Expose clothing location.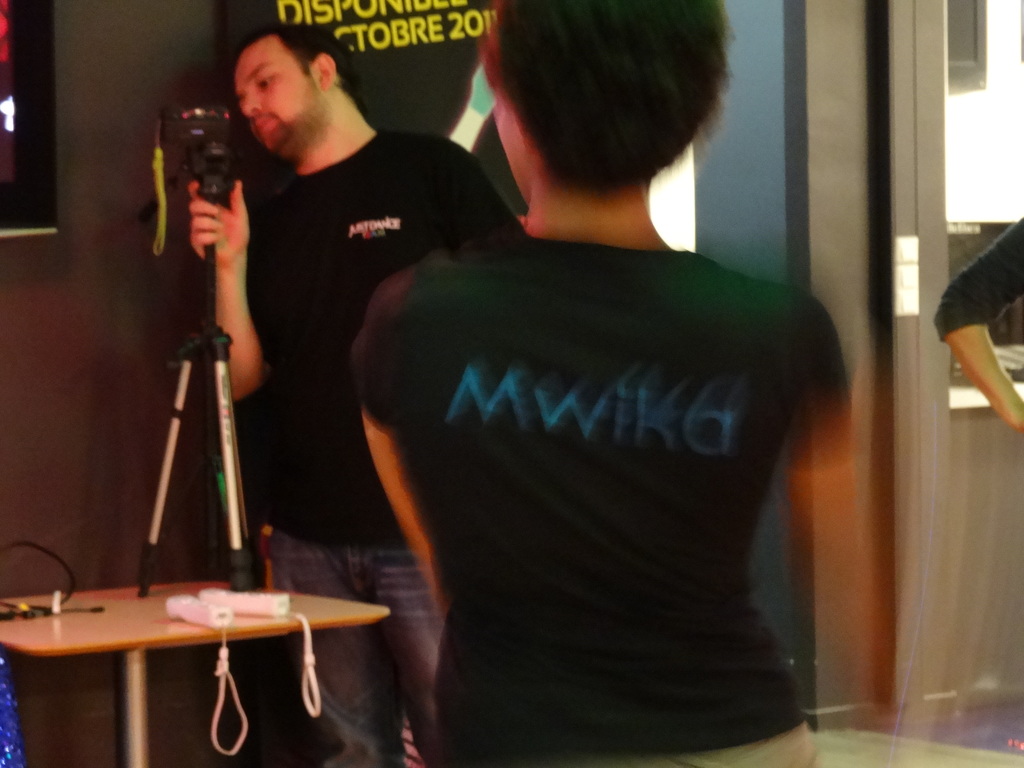
Exposed at crop(344, 241, 801, 767).
